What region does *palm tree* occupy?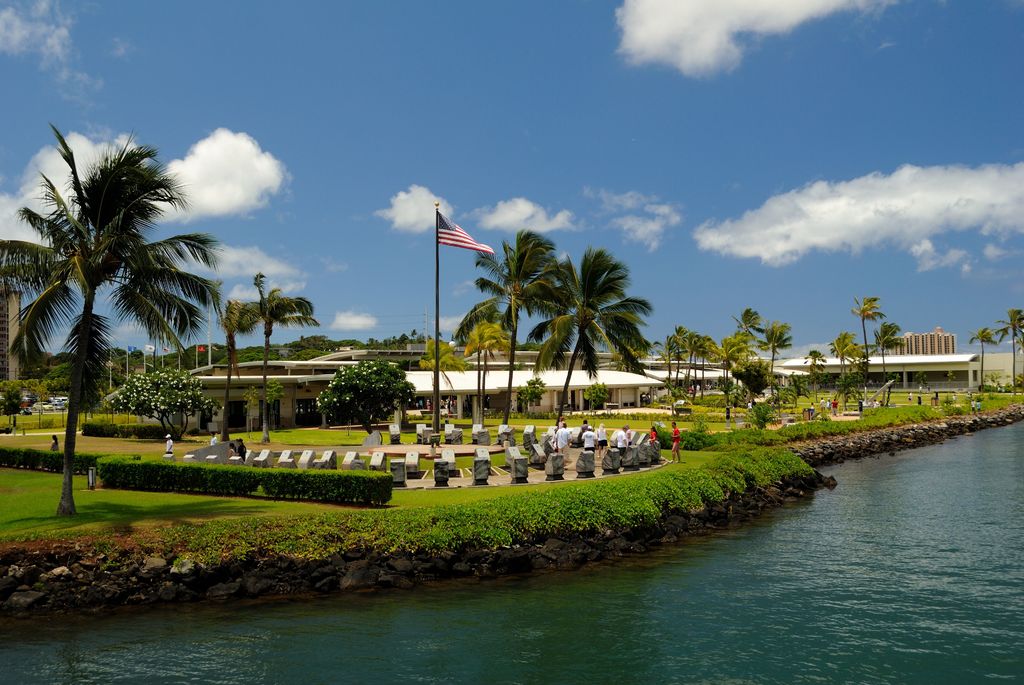
[x1=1005, y1=303, x2=1023, y2=395].
